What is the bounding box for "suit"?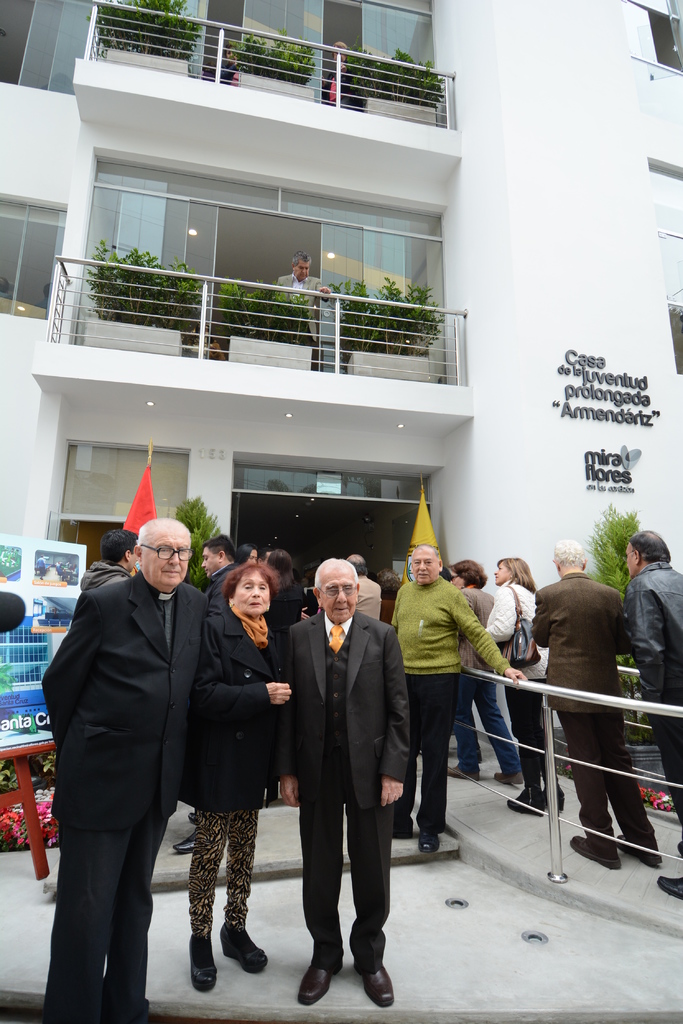
region(46, 486, 212, 1018).
